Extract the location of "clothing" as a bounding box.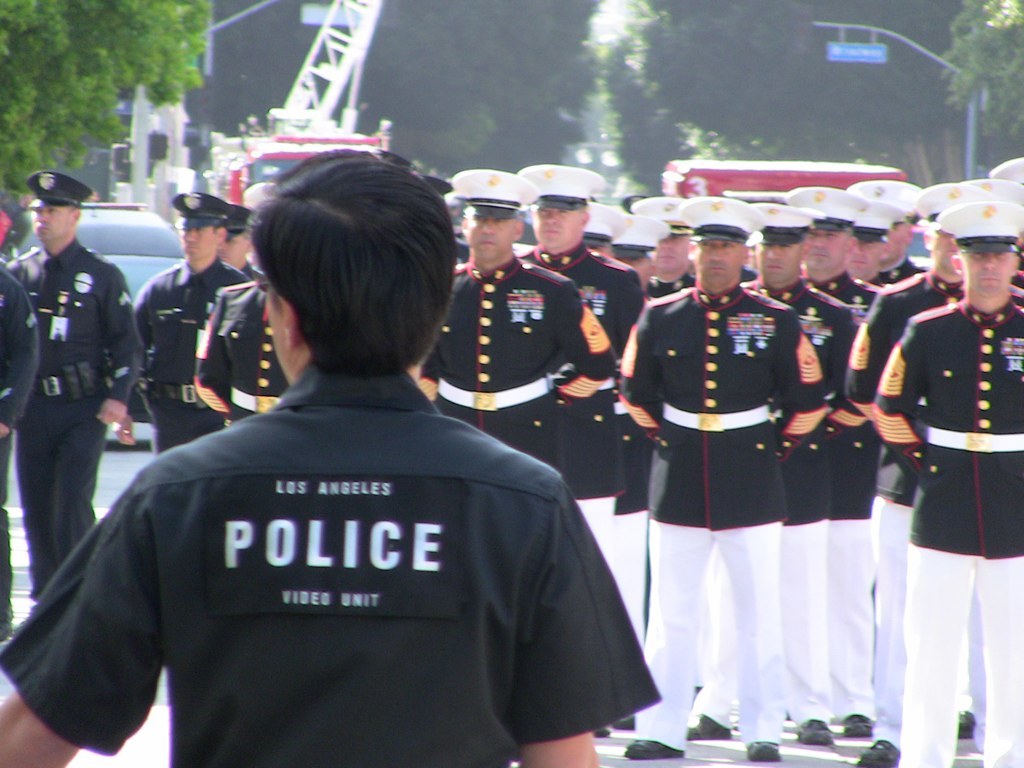
[x1=625, y1=283, x2=847, y2=737].
